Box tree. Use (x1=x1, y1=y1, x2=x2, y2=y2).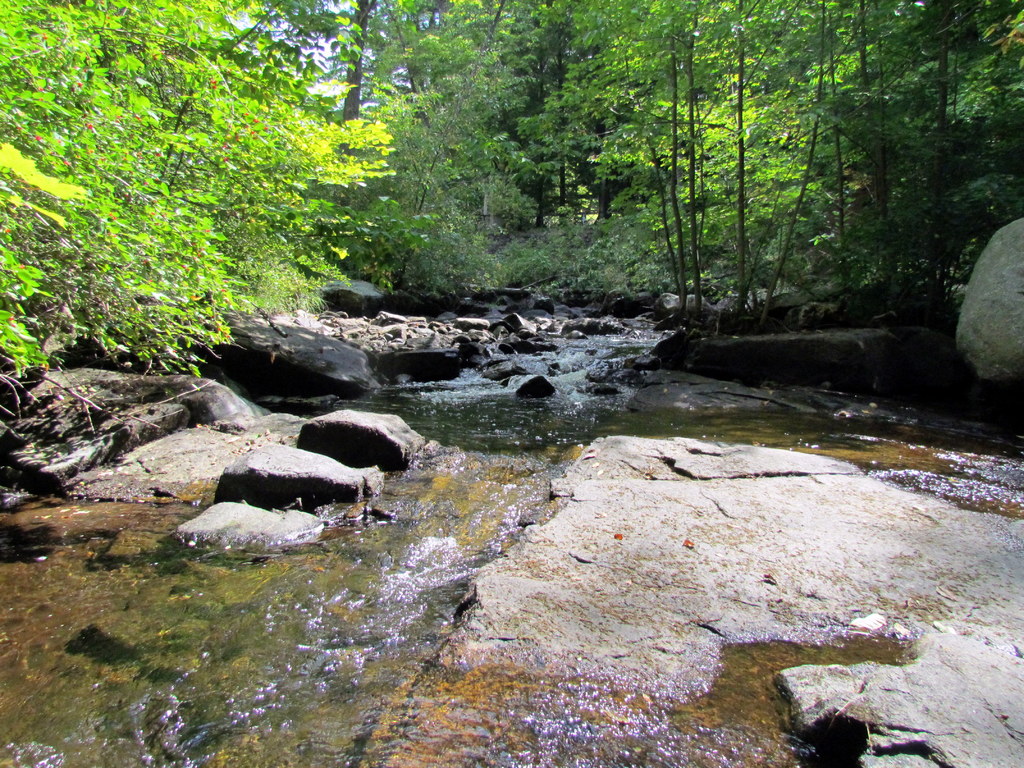
(x1=14, y1=18, x2=377, y2=412).
